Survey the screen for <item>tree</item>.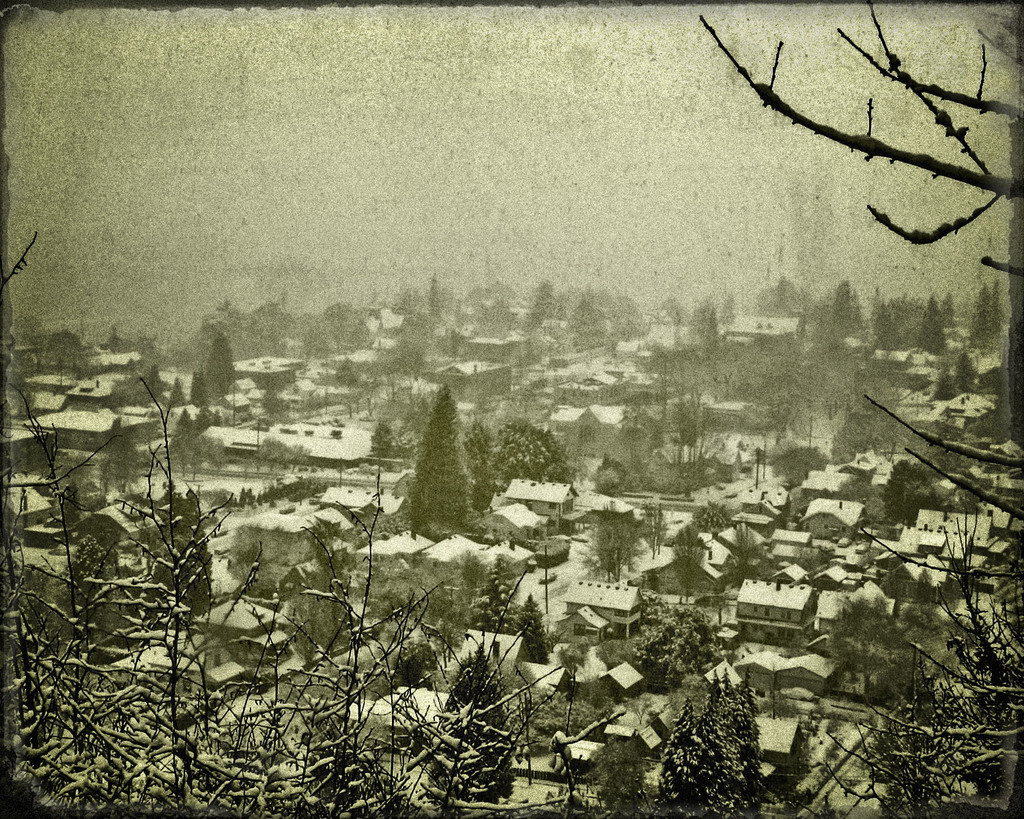
Survey found: x1=429 y1=648 x2=518 y2=818.
